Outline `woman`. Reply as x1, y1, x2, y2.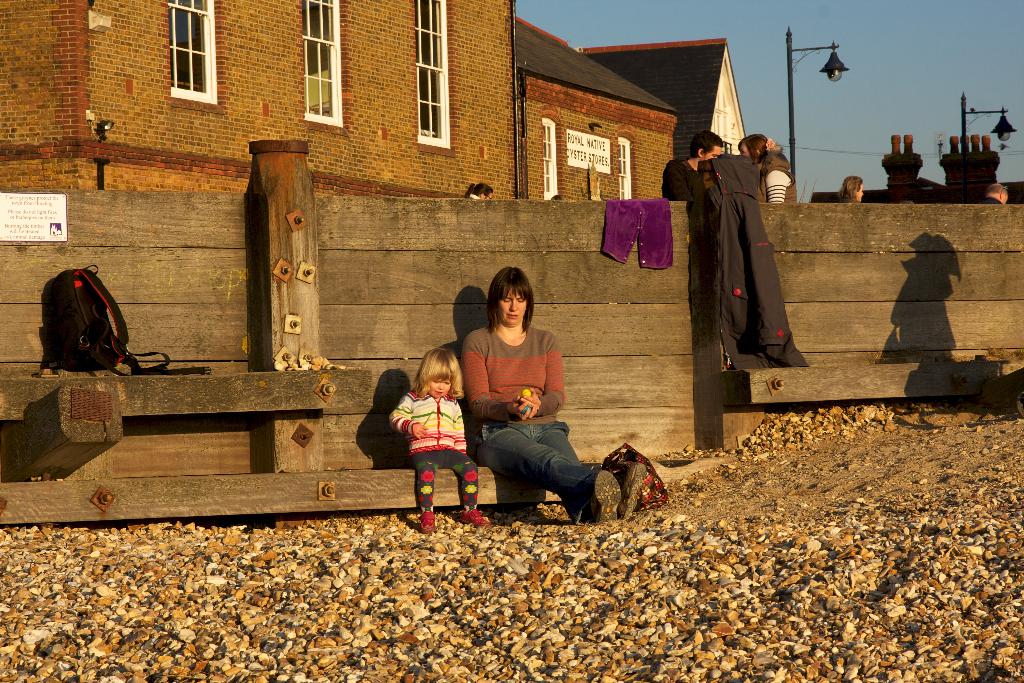
456, 263, 616, 530.
